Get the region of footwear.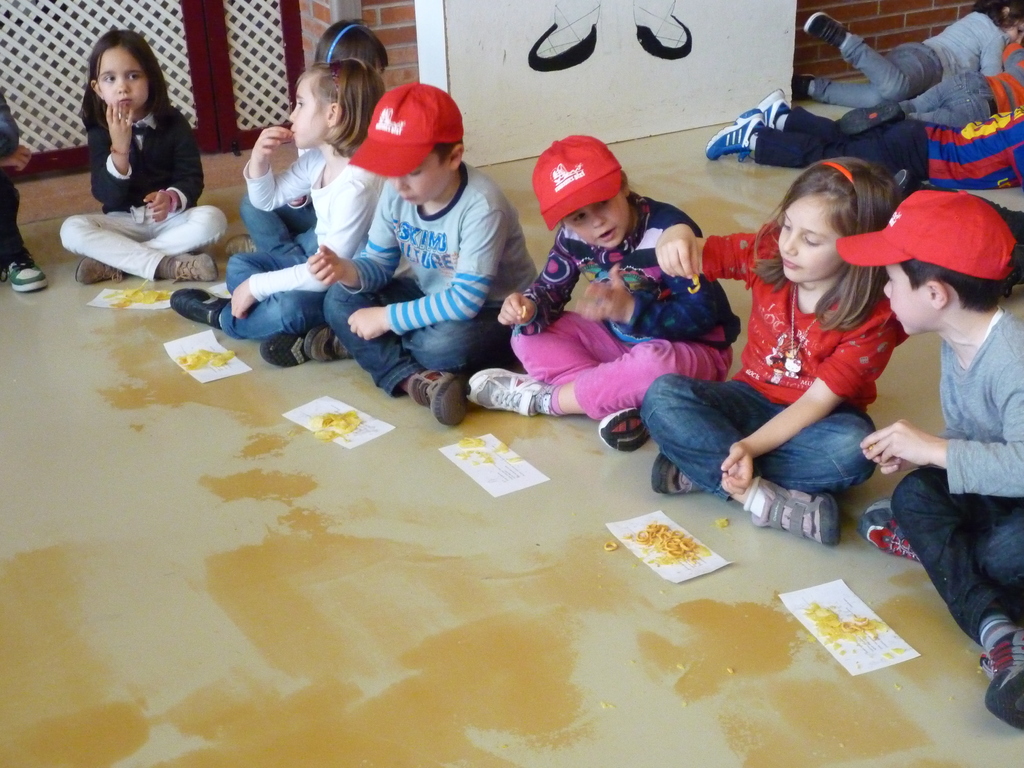
rect(171, 289, 227, 330).
